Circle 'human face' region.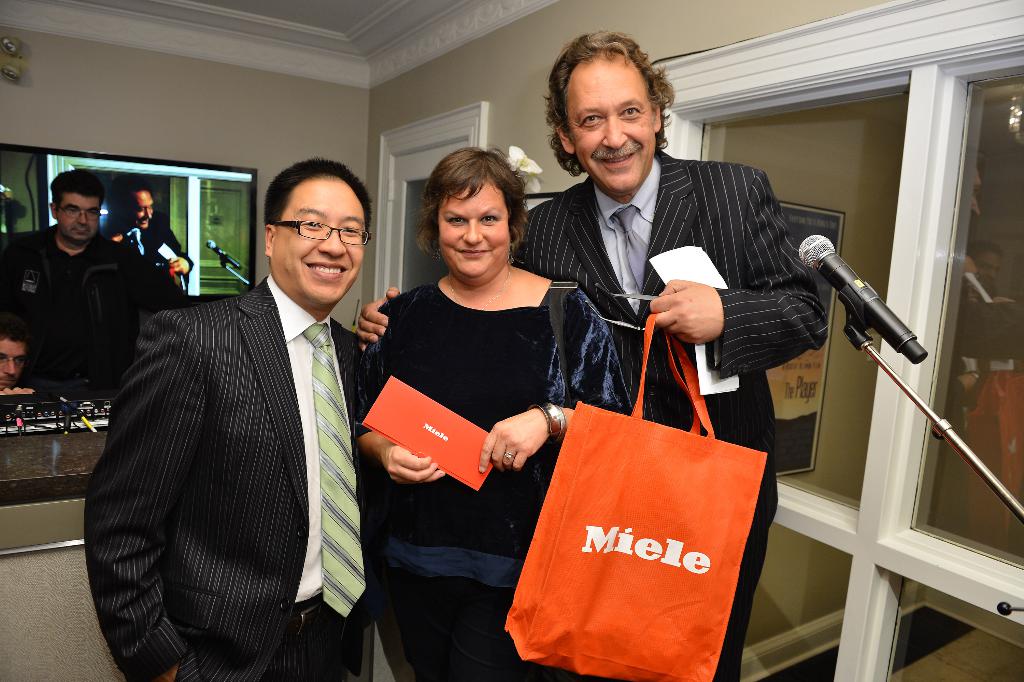
Region: [x1=0, y1=339, x2=22, y2=391].
